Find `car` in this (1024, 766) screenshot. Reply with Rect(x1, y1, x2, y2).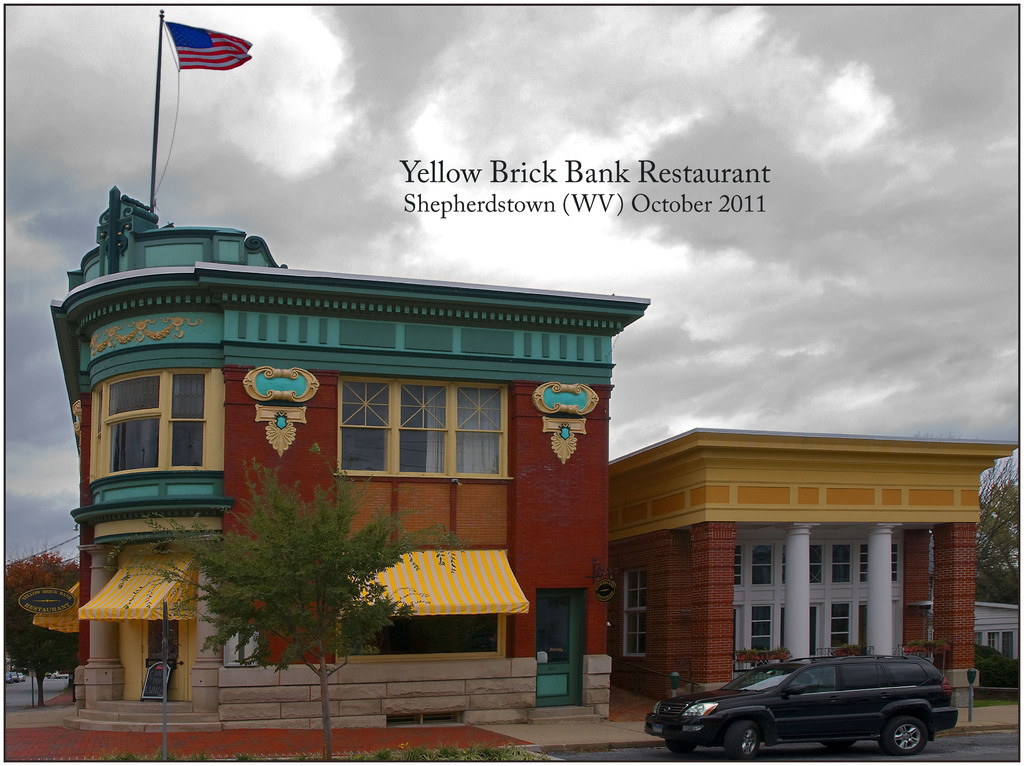
Rect(1, 676, 12, 686).
